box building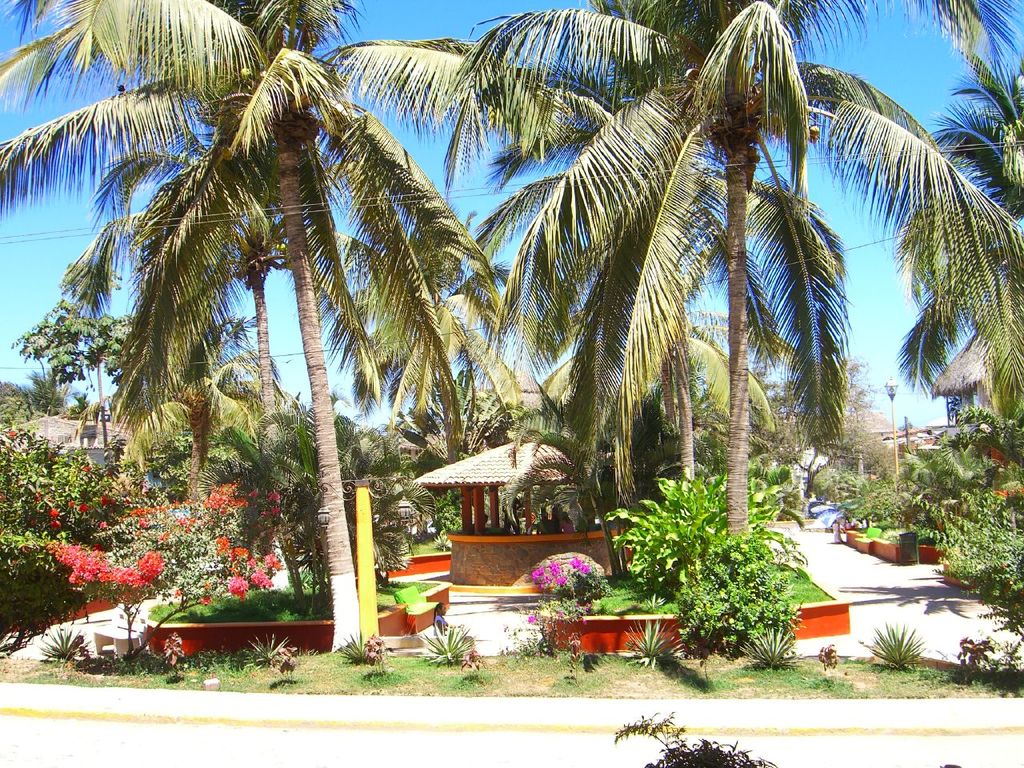
locate(0, 412, 189, 522)
